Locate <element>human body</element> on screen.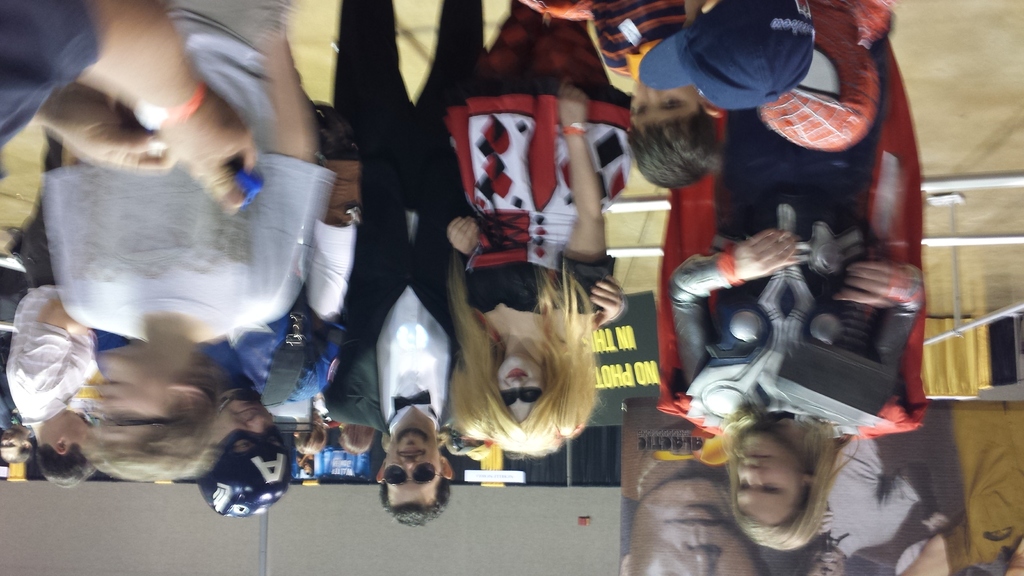
On screen at <region>193, 314, 293, 530</region>.
